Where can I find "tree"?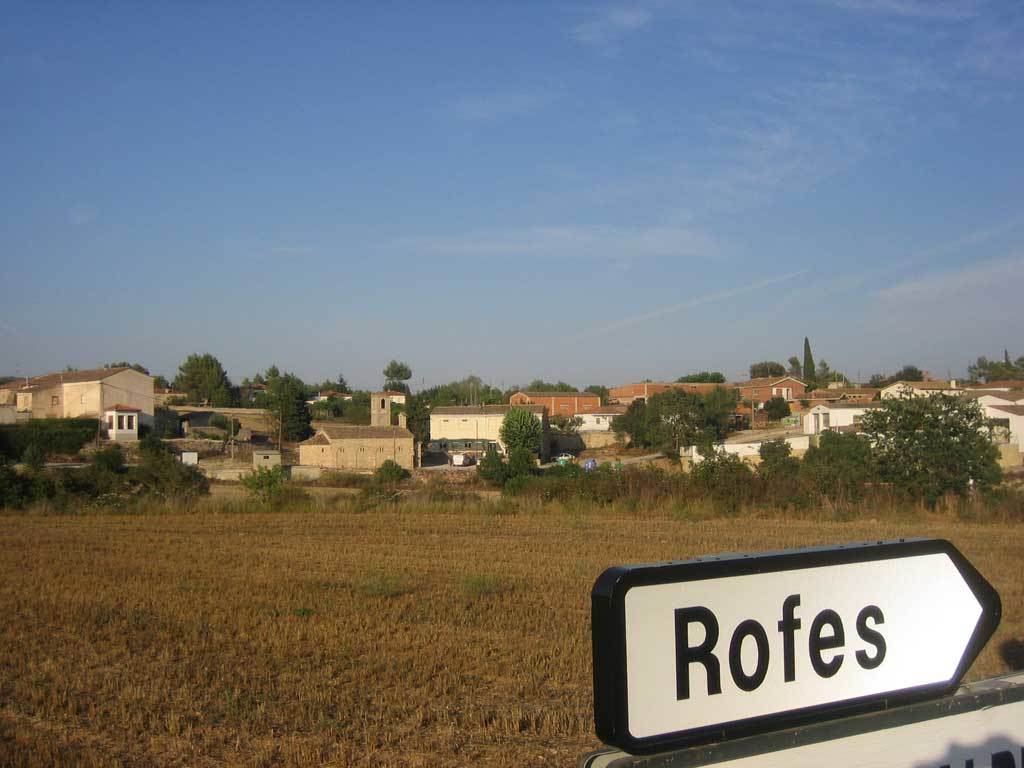
You can find it at box=[168, 351, 234, 405].
